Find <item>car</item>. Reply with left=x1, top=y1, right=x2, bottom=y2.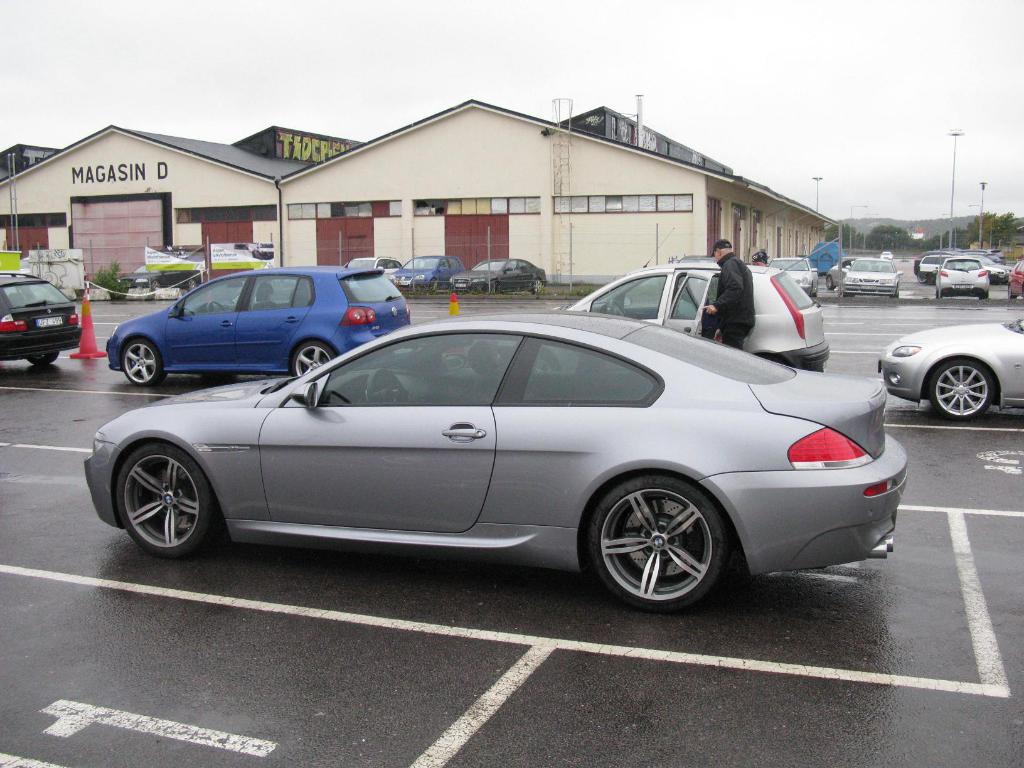
left=932, top=259, right=990, bottom=299.
